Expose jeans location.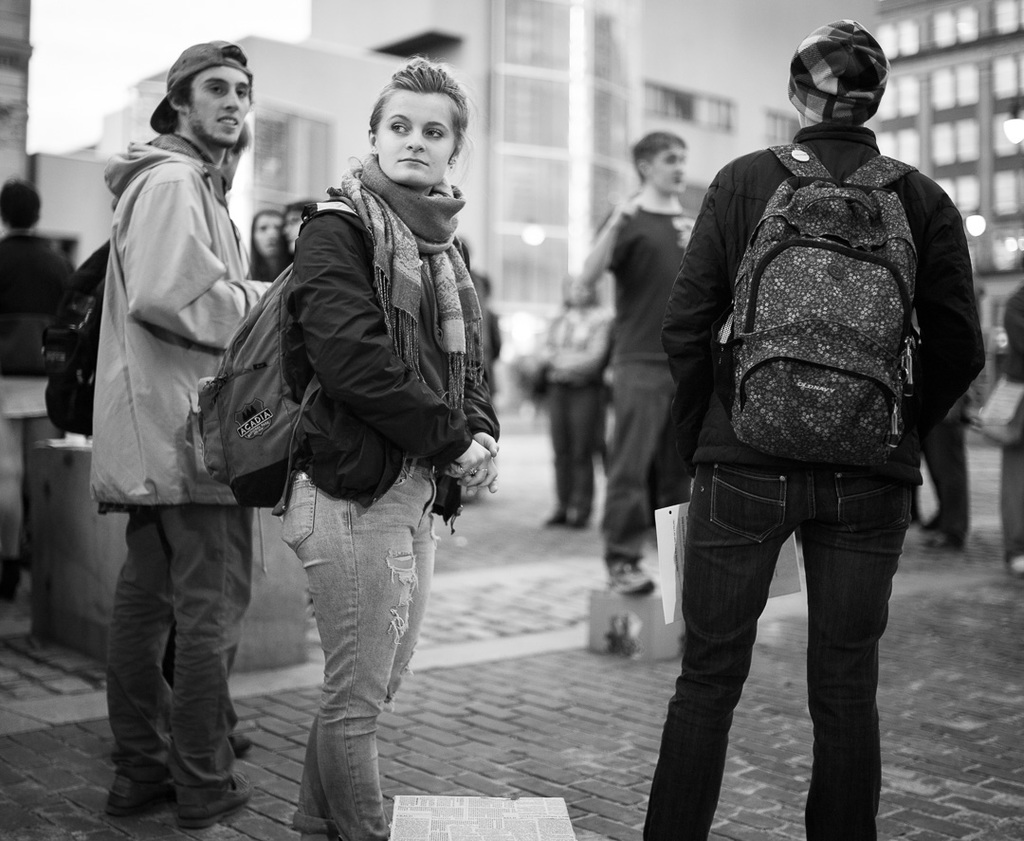
Exposed at crop(551, 385, 597, 511).
